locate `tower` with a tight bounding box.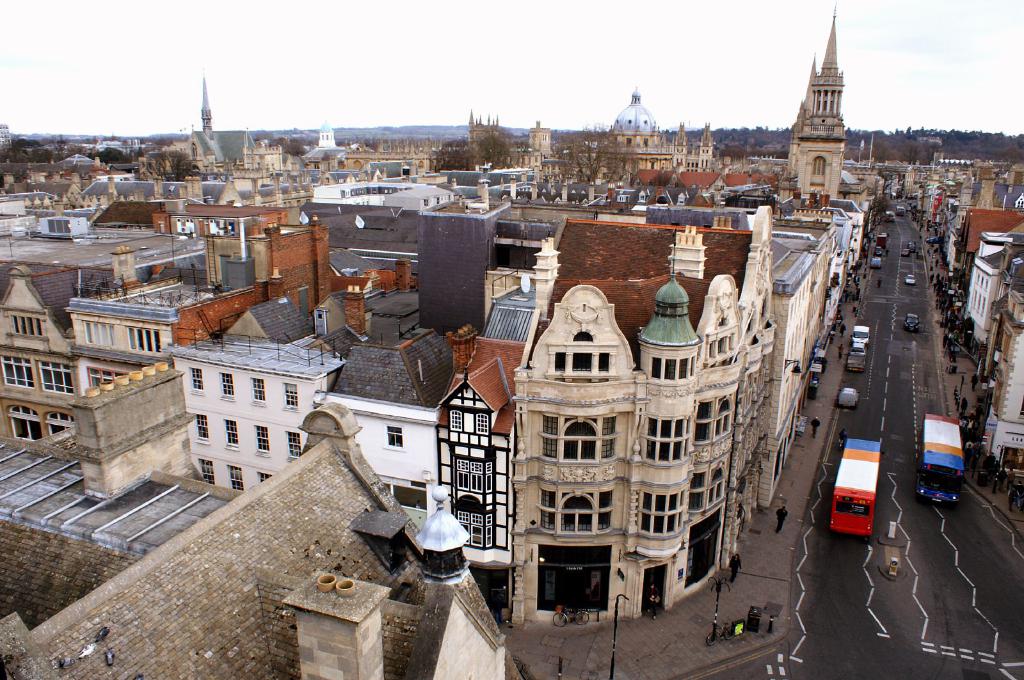
box(500, 194, 783, 633).
